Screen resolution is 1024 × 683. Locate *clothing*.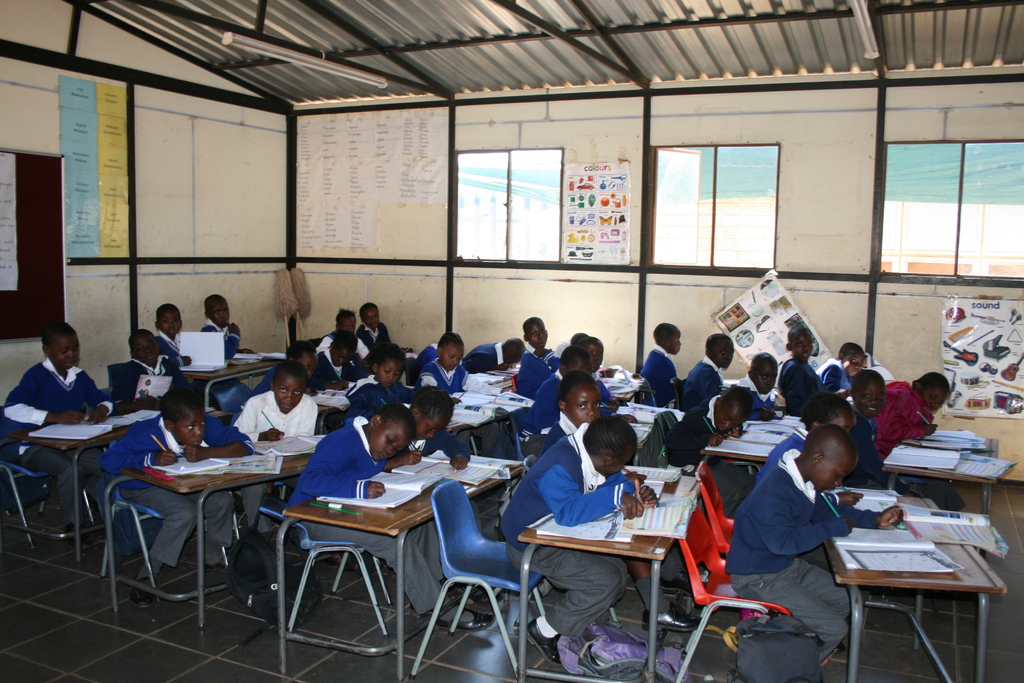
x1=861, y1=388, x2=925, y2=443.
